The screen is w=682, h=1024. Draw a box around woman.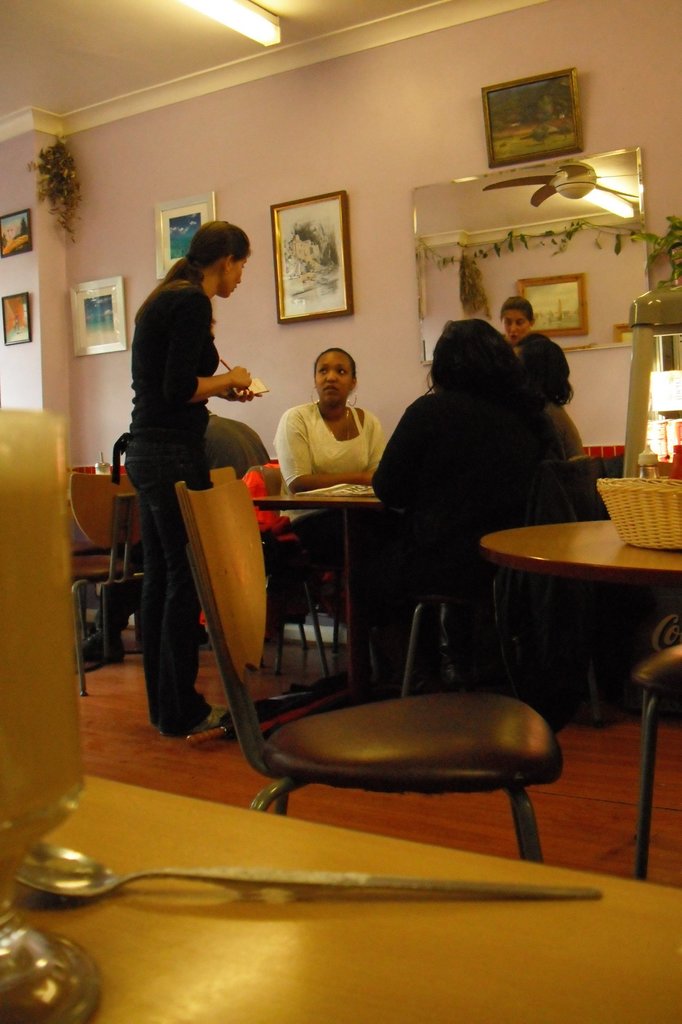
<region>103, 218, 287, 764</region>.
